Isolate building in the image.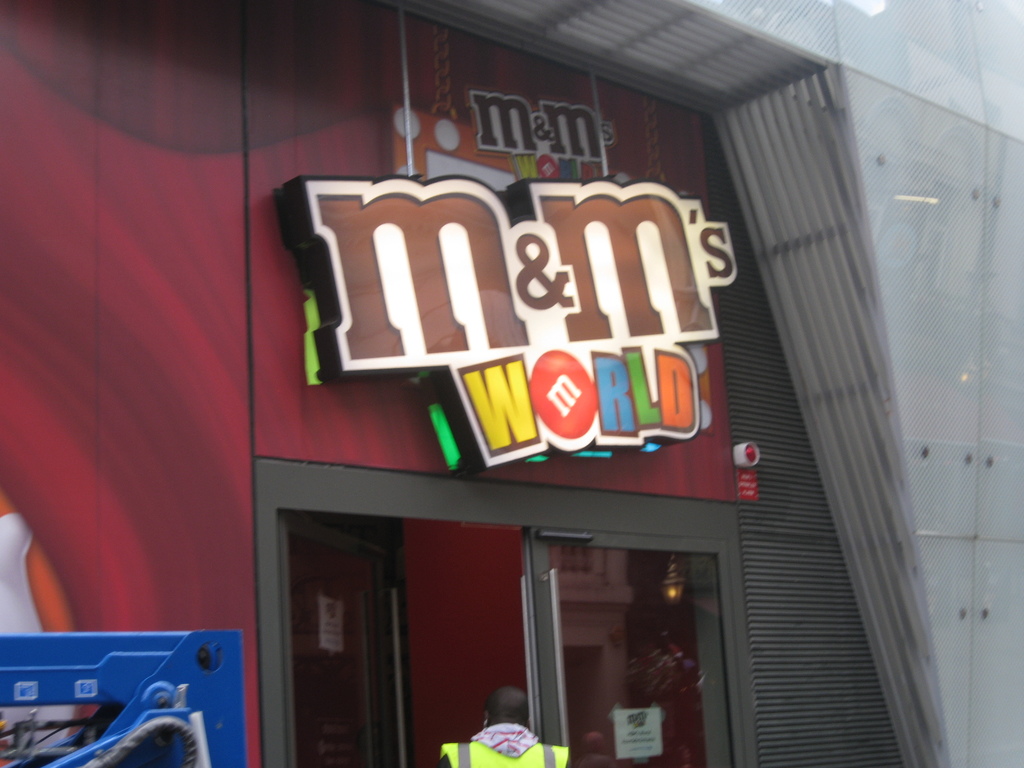
Isolated region: <bbox>0, 0, 1023, 767</bbox>.
